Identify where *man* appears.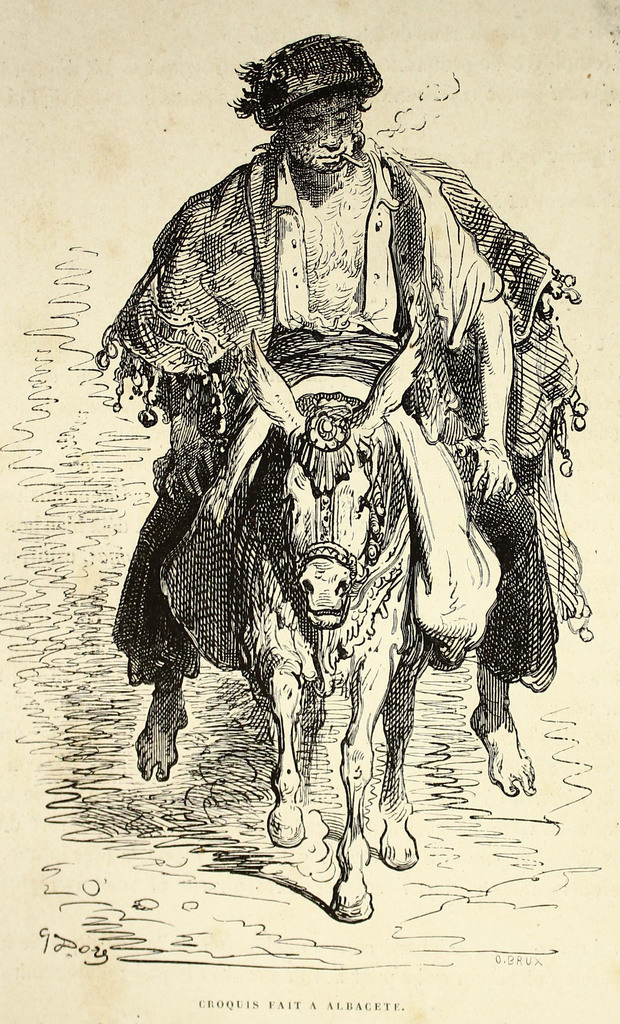
Appears at pyautogui.locateOnScreen(117, 66, 548, 842).
